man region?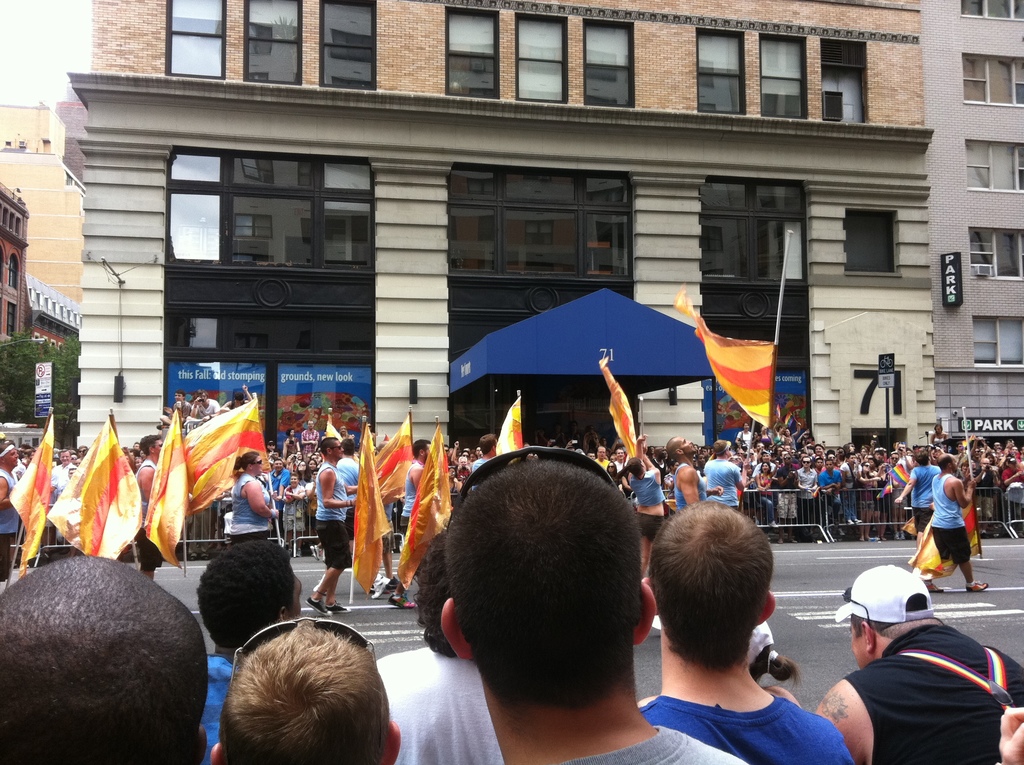
bbox=[376, 530, 506, 764]
